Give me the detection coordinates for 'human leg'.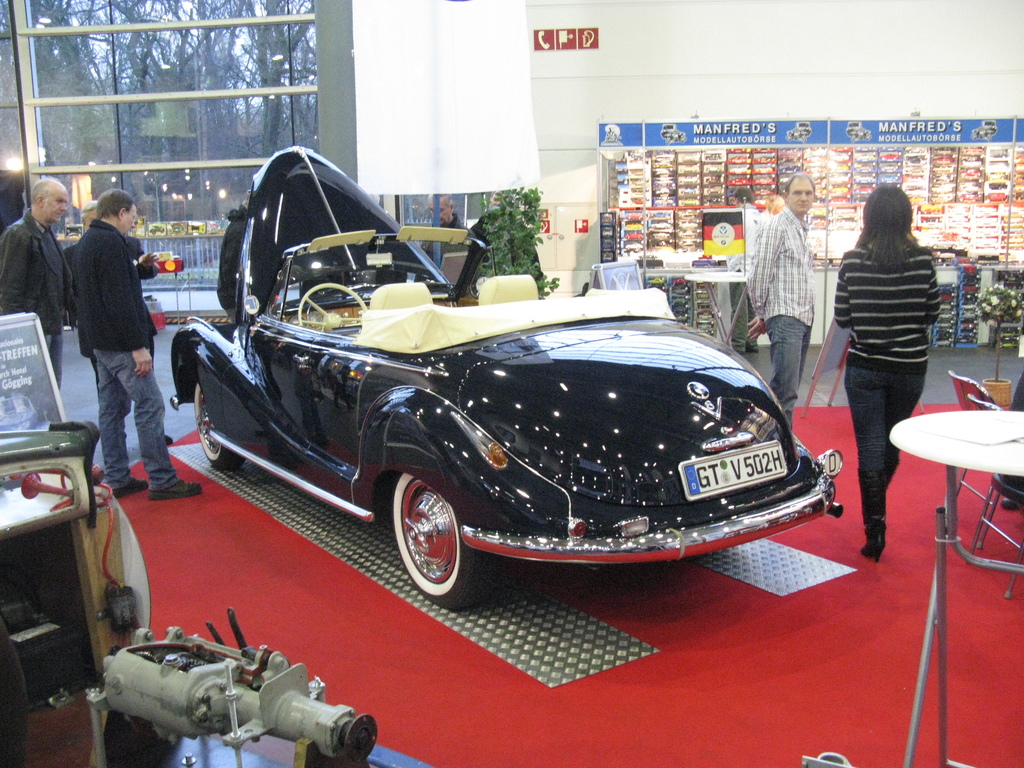
x1=767 y1=314 x2=804 y2=425.
